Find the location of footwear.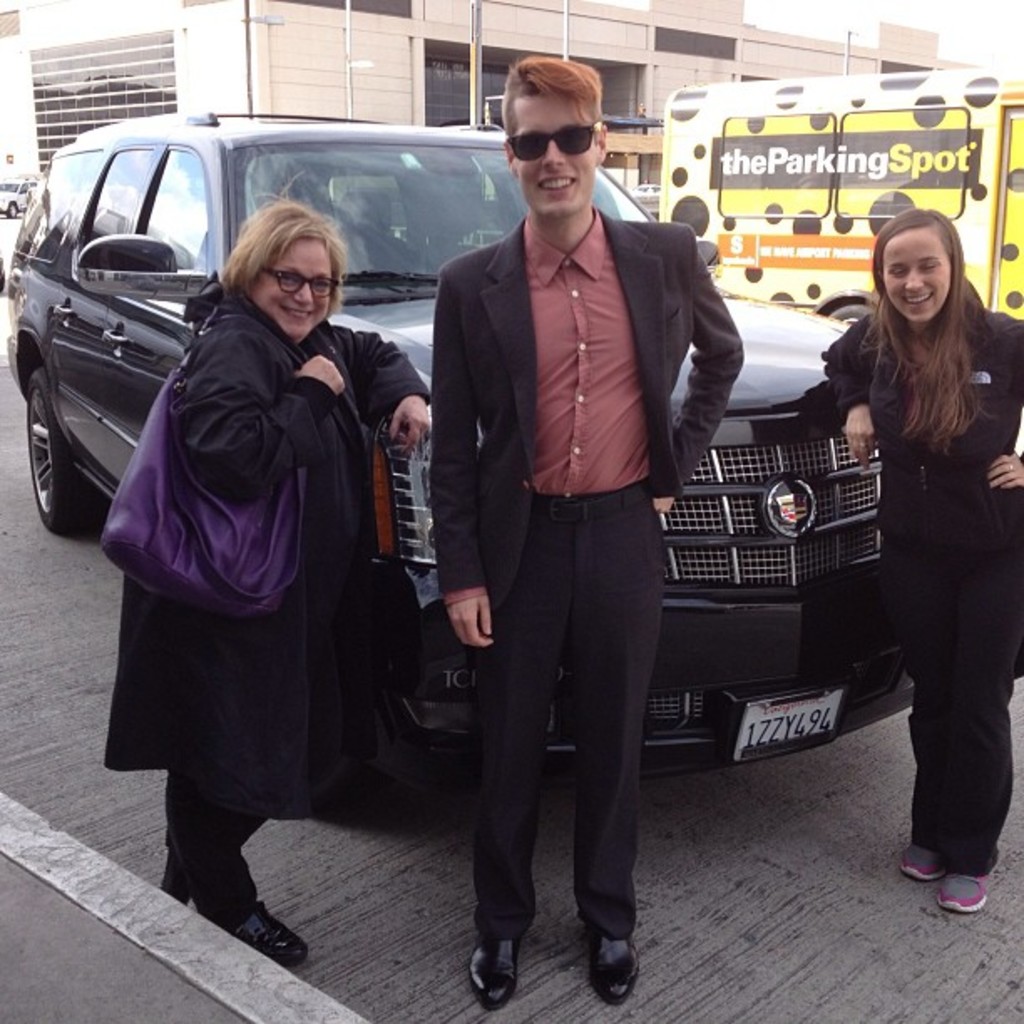
Location: 904:837:950:888.
